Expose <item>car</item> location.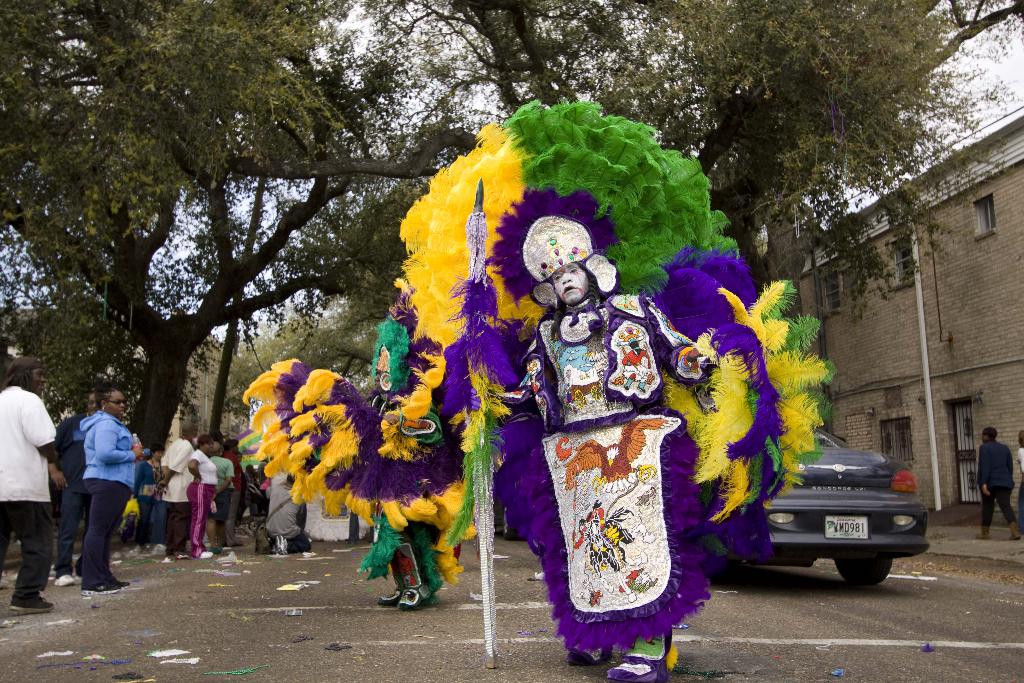
Exposed at <box>708,422,929,588</box>.
